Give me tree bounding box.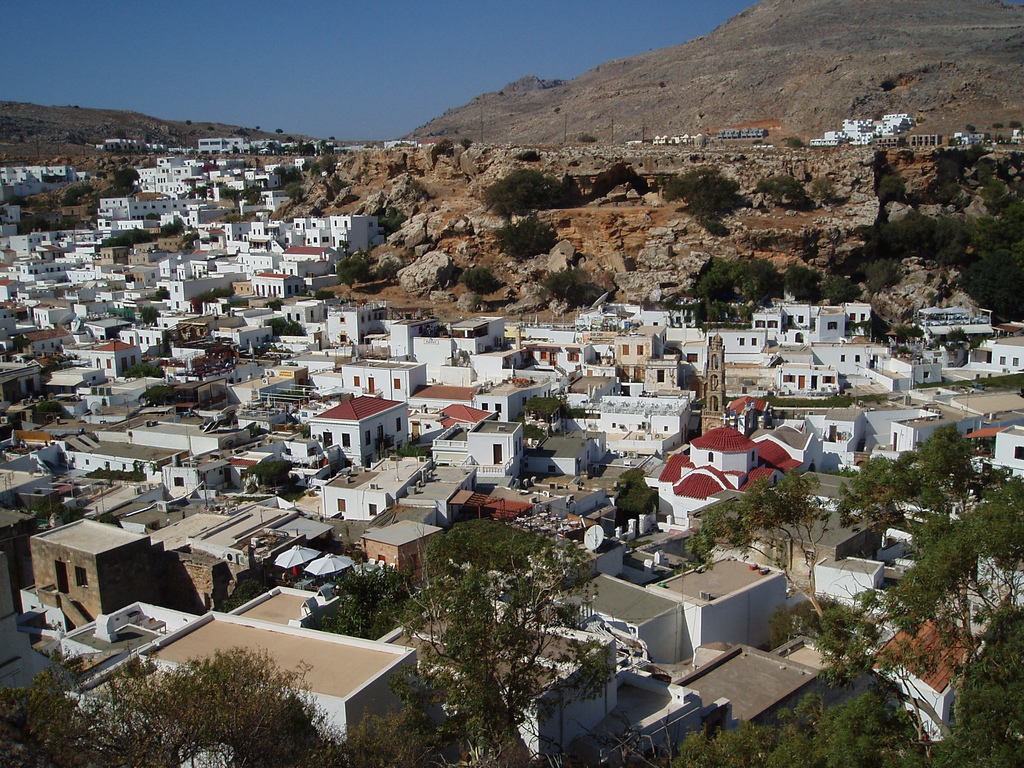
locate(753, 173, 813, 214).
